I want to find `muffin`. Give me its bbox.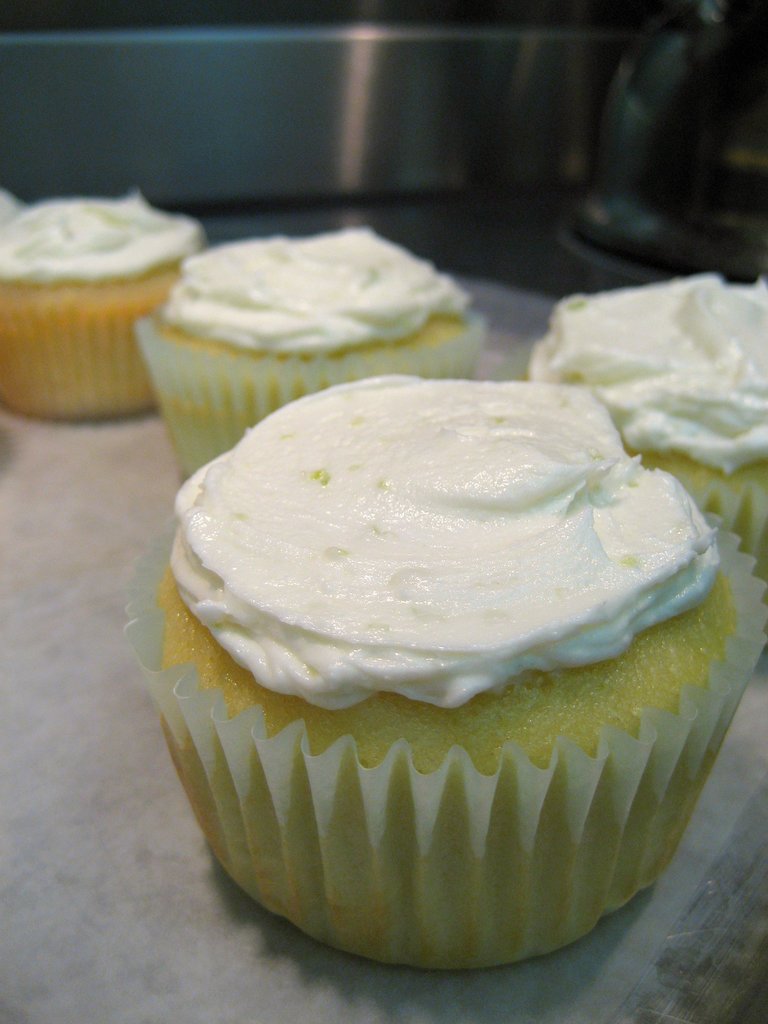
(x1=137, y1=214, x2=479, y2=480).
